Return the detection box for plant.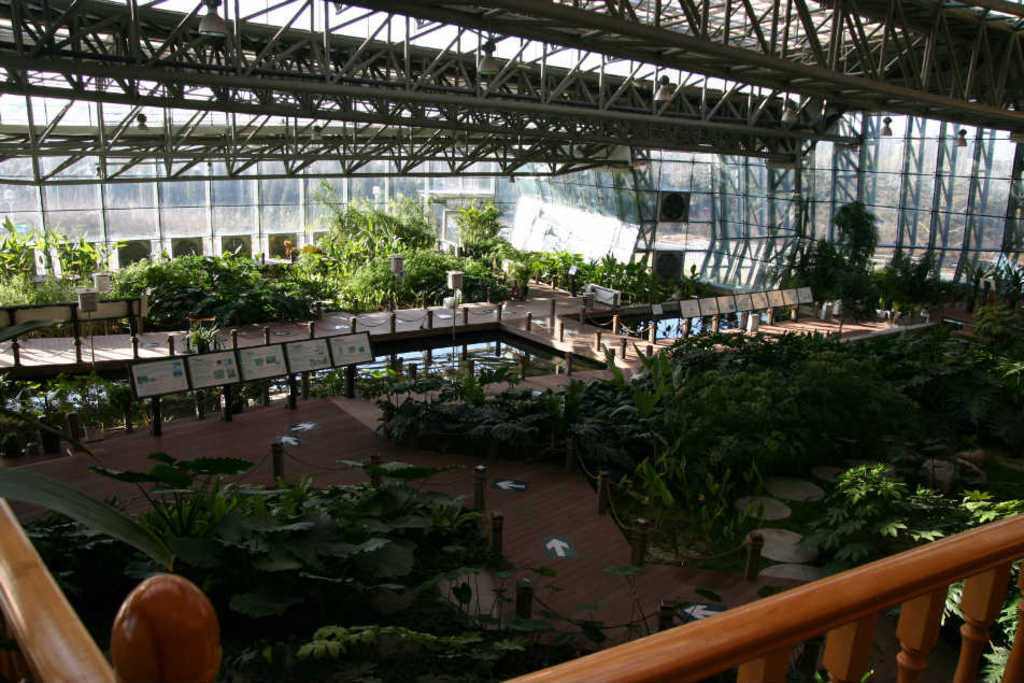
<box>545,248,595,304</box>.
